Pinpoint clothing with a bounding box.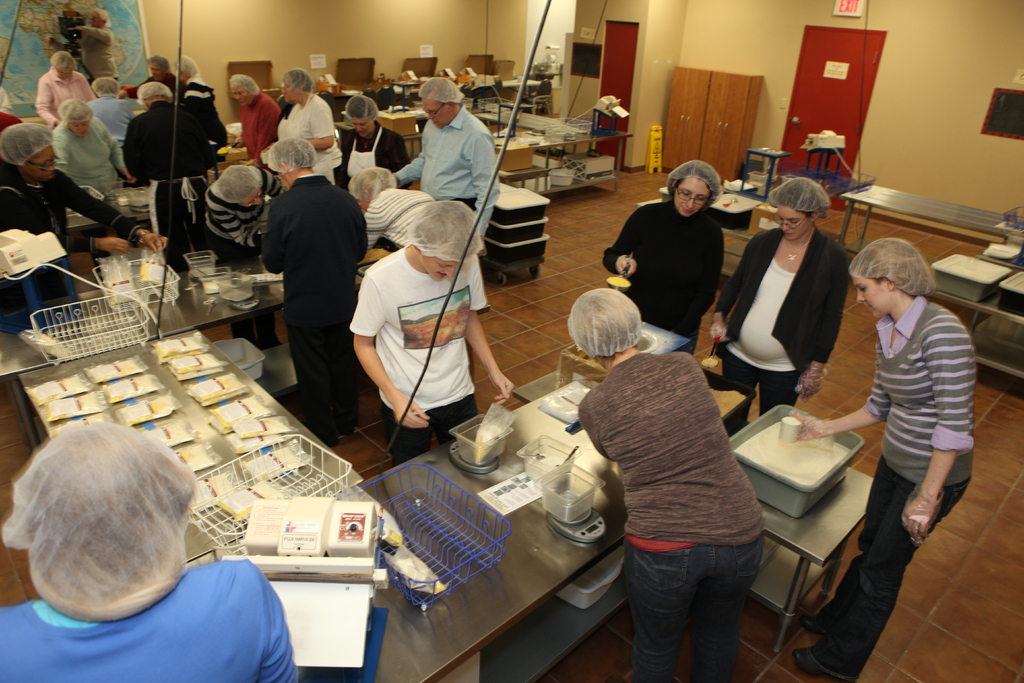
<region>244, 126, 362, 415</region>.
